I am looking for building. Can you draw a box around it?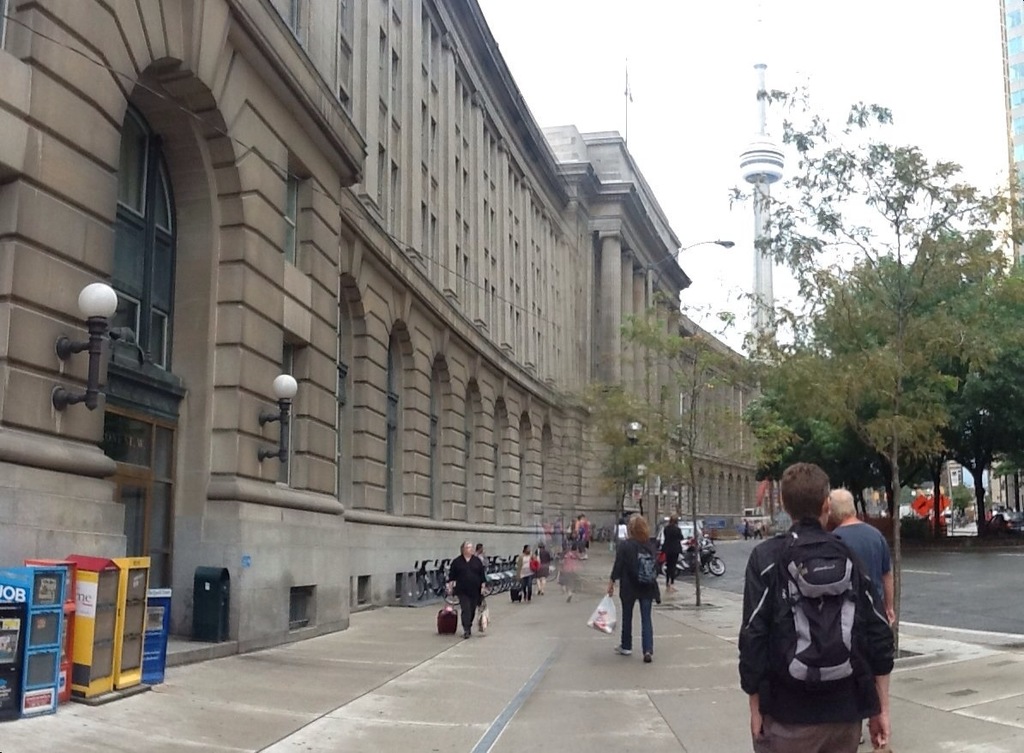
Sure, the bounding box is pyautogui.locateOnScreen(0, 0, 814, 648).
